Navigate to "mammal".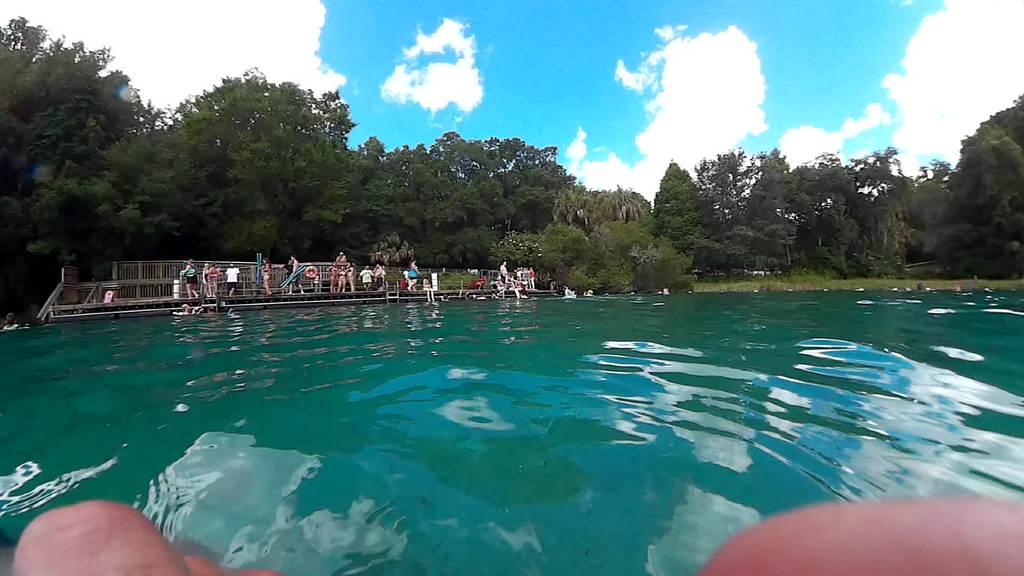
Navigation target: [x1=406, y1=260, x2=420, y2=289].
